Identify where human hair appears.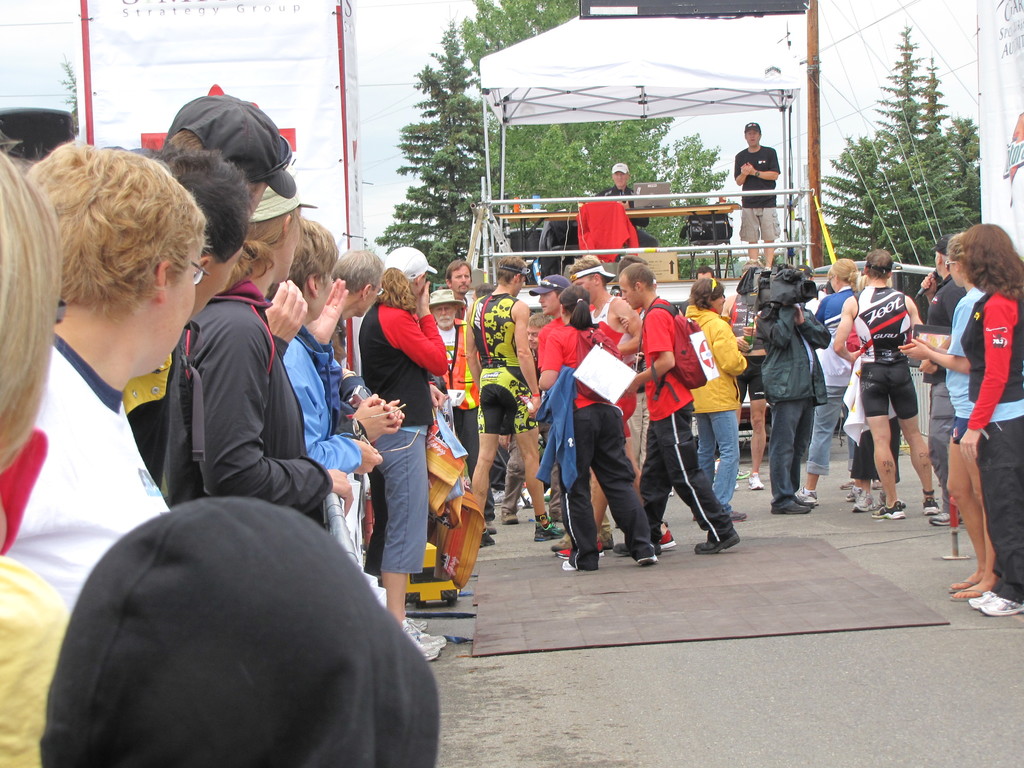
Appears at bbox=[867, 248, 890, 278].
